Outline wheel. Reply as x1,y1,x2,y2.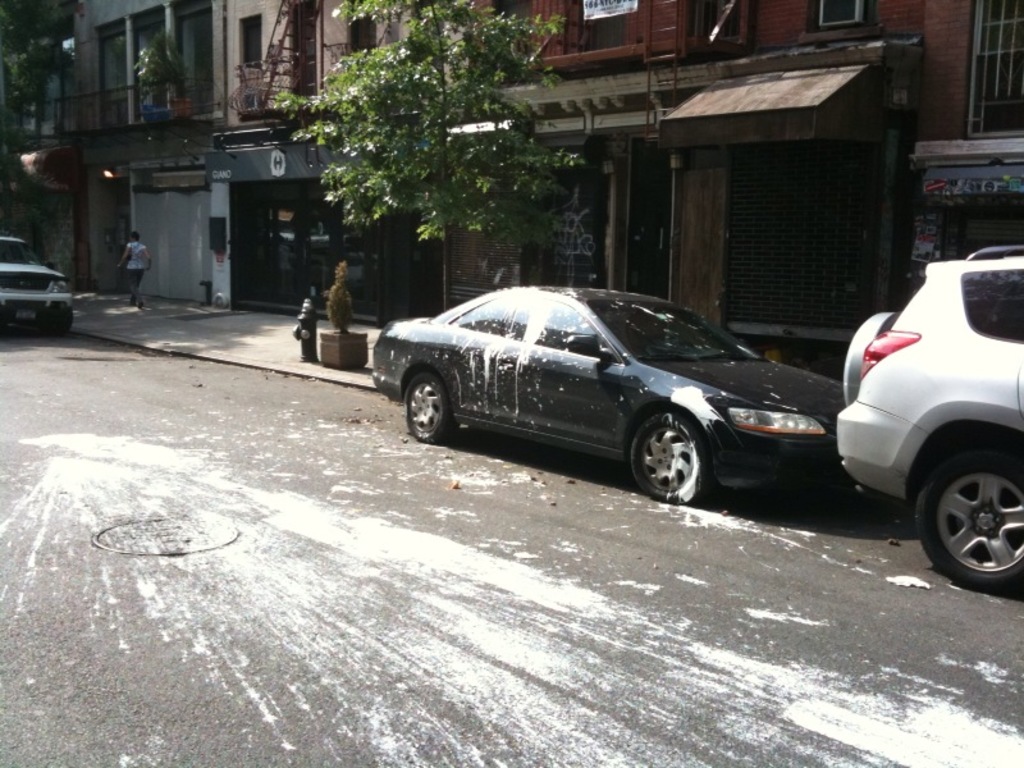
630,410,710,509.
